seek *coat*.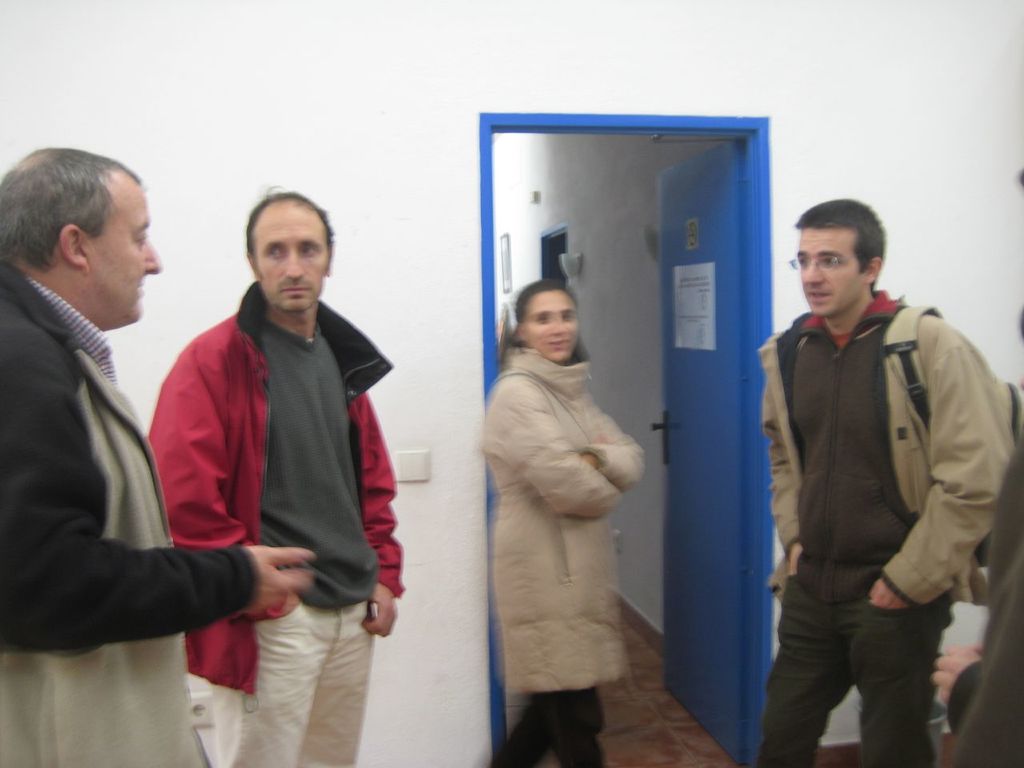
BBox(124, 197, 394, 665).
